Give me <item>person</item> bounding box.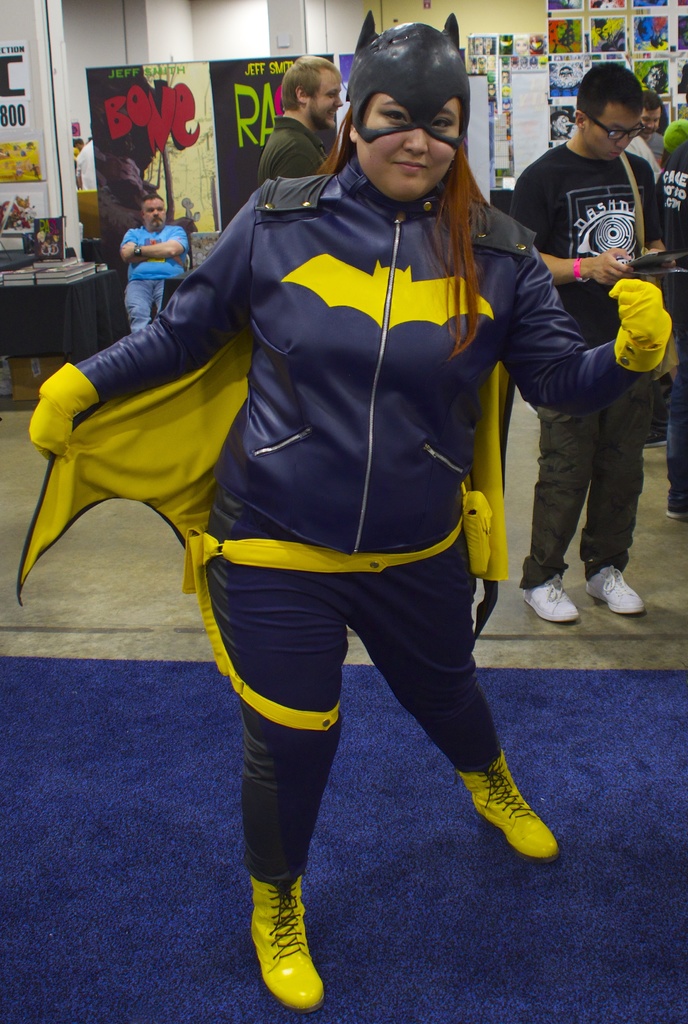
left=647, top=118, right=687, bottom=524.
